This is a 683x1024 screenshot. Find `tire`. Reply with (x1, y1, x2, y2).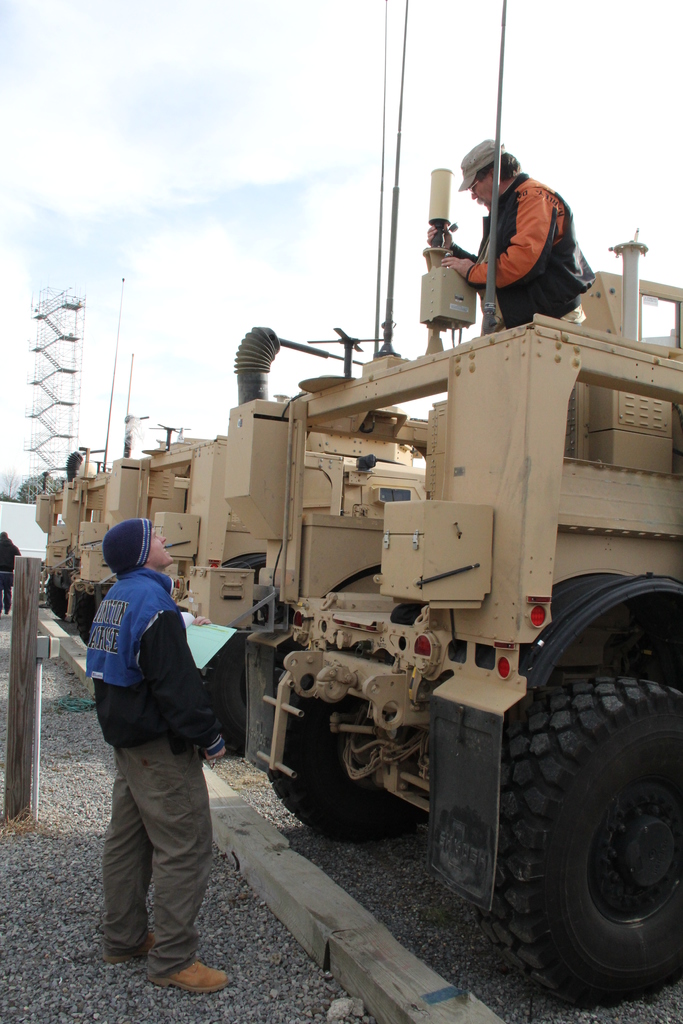
(210, 632, 256, 754).
